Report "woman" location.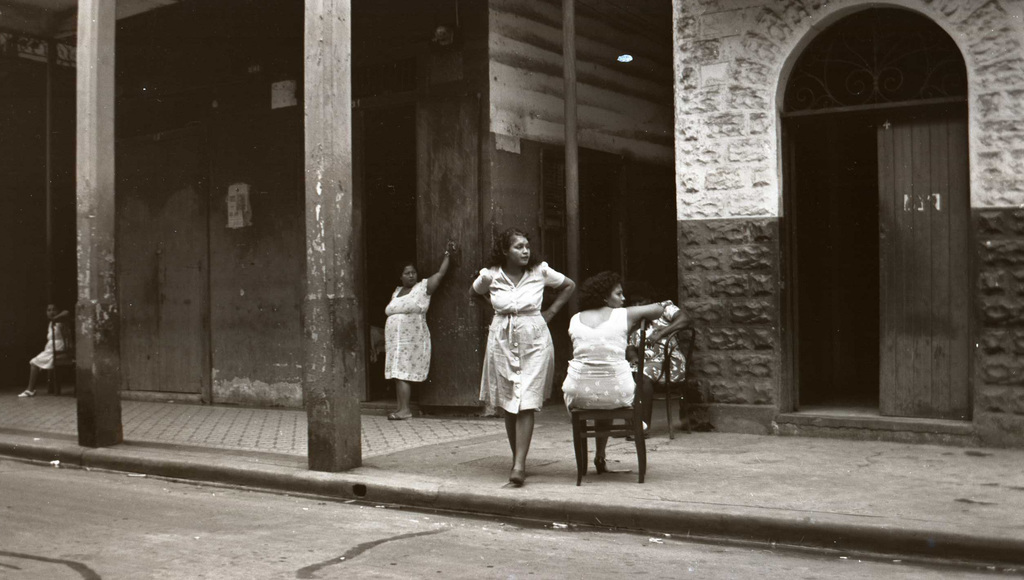
Report: {"left": 626, "top": 288, "right": 691, "bottom": 439}.
